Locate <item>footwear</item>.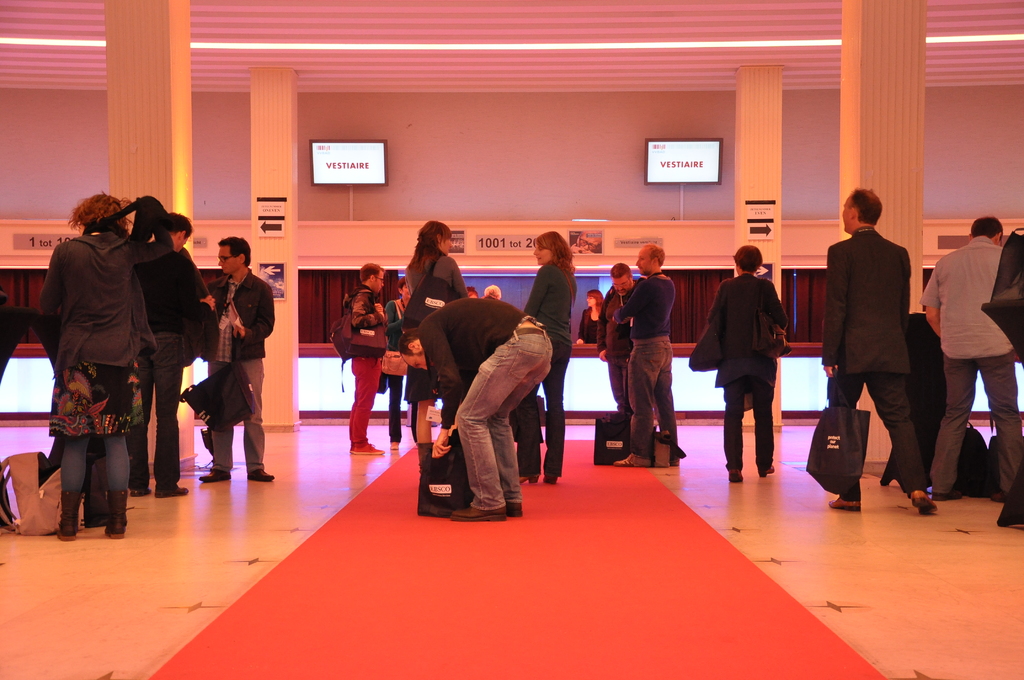
Bounding box: [x1=675, y1=450, x2=677, y2=470].
